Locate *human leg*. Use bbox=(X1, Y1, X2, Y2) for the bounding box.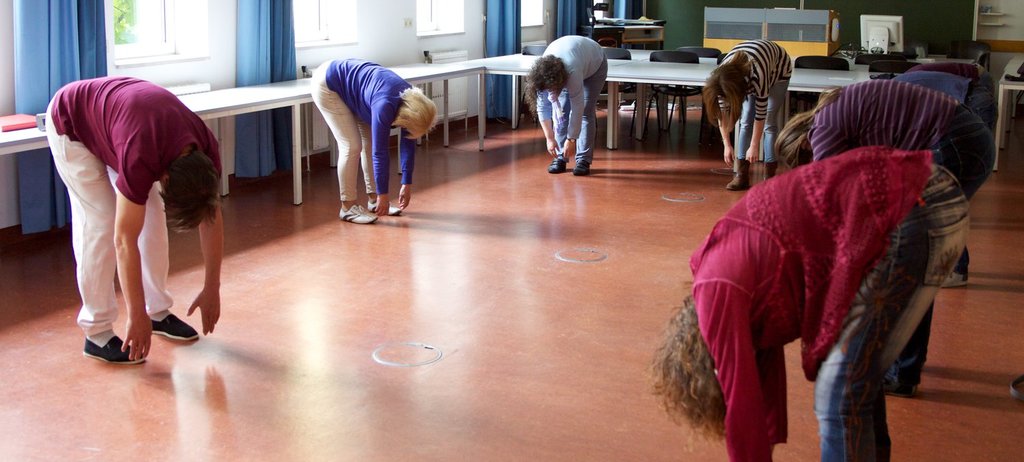
bbox=(816, 167, 966, 461).
